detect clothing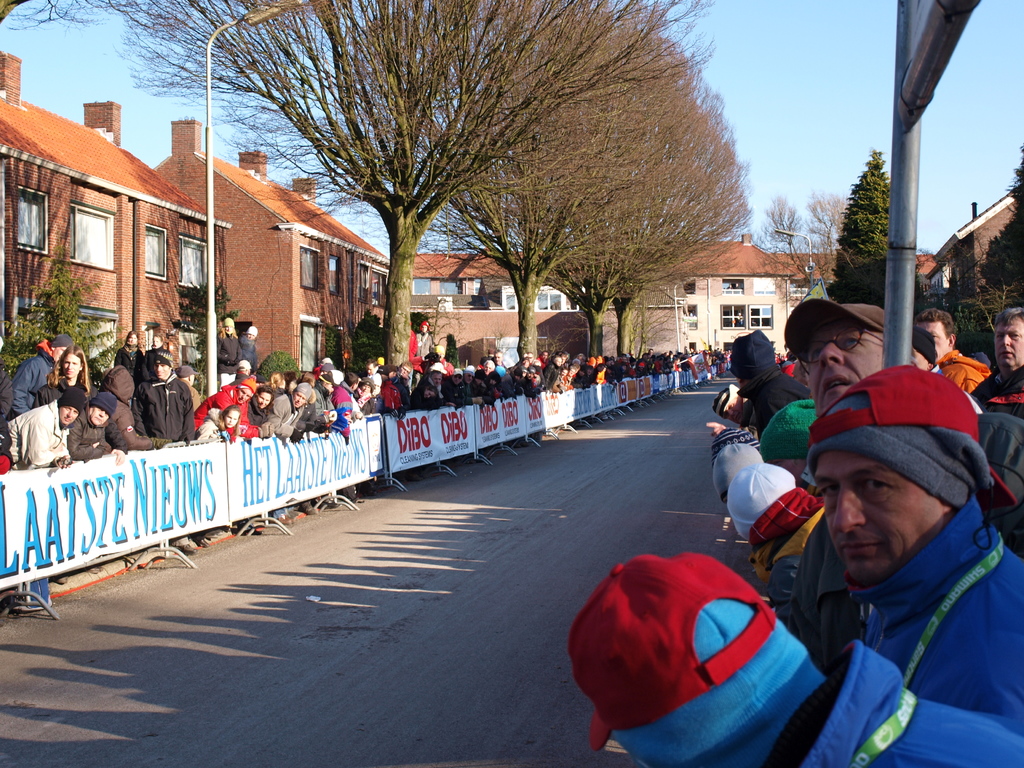
<region>115, 367, 157, 443</region>
